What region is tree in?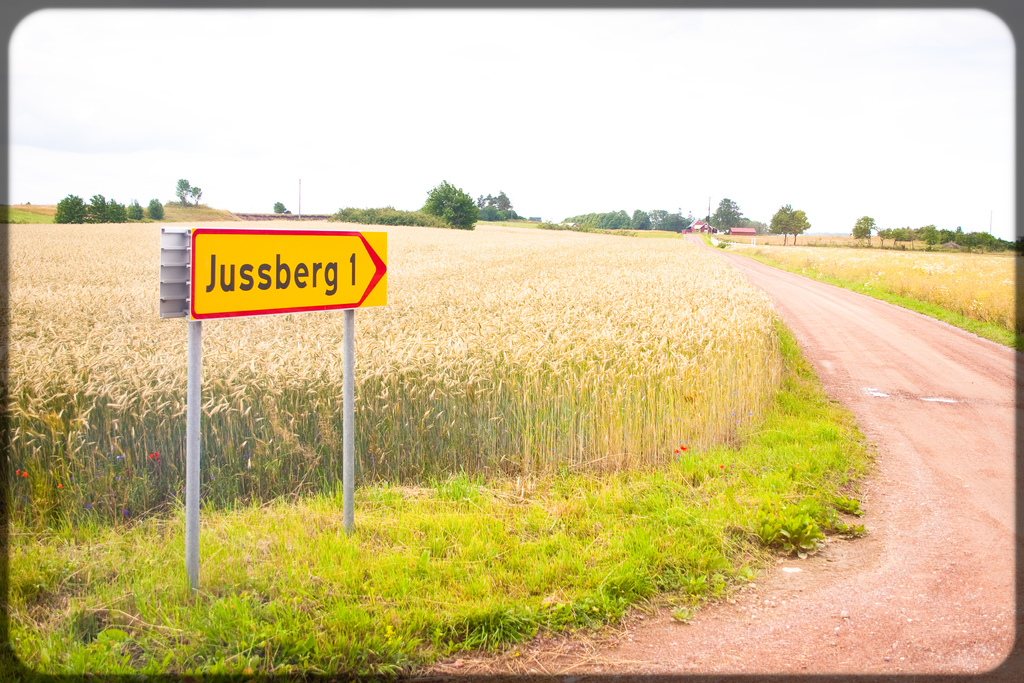
125, 198, 140, 217.
